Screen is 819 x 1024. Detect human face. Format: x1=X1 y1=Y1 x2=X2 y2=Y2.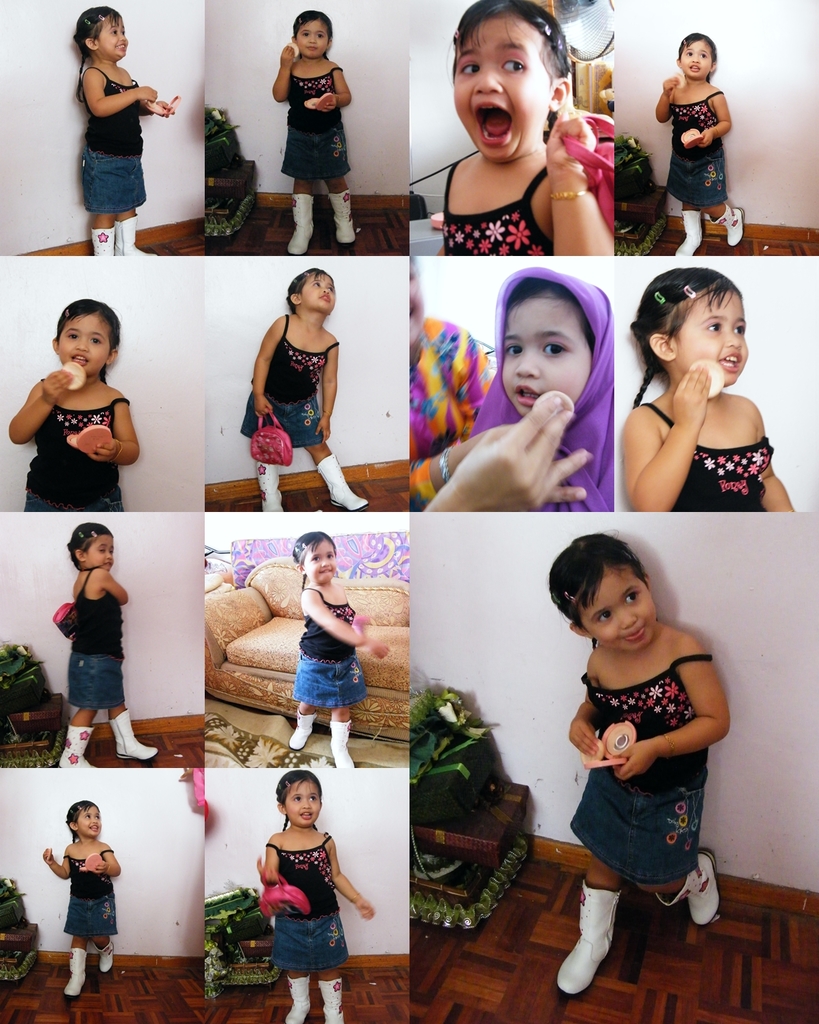
x1=73 y1=805 x2=104 y2=845.
